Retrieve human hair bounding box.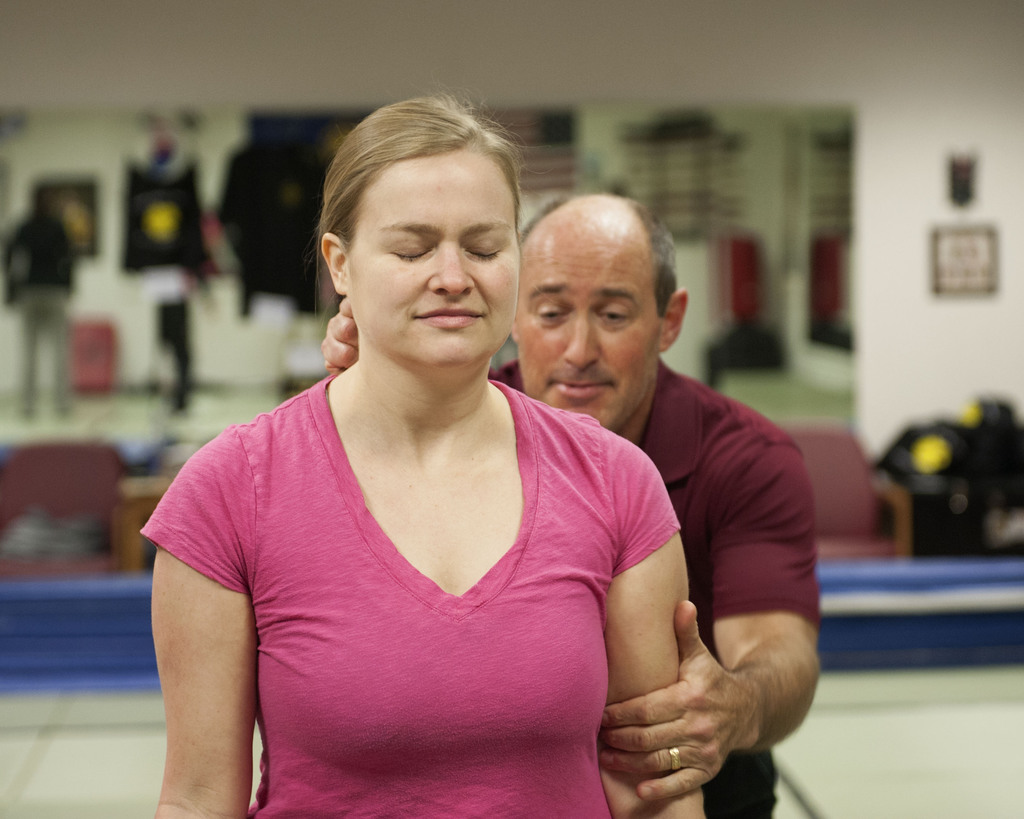
Bounding box: region(519, 196, 685, 311).
